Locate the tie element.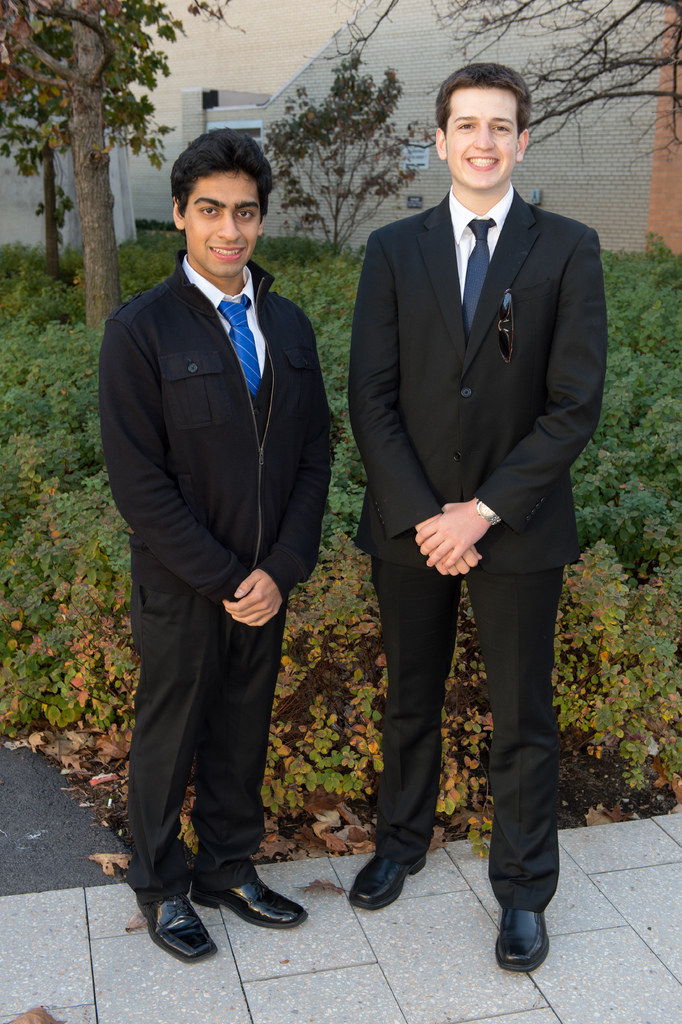
Element bbox: 215,292,262,402.
